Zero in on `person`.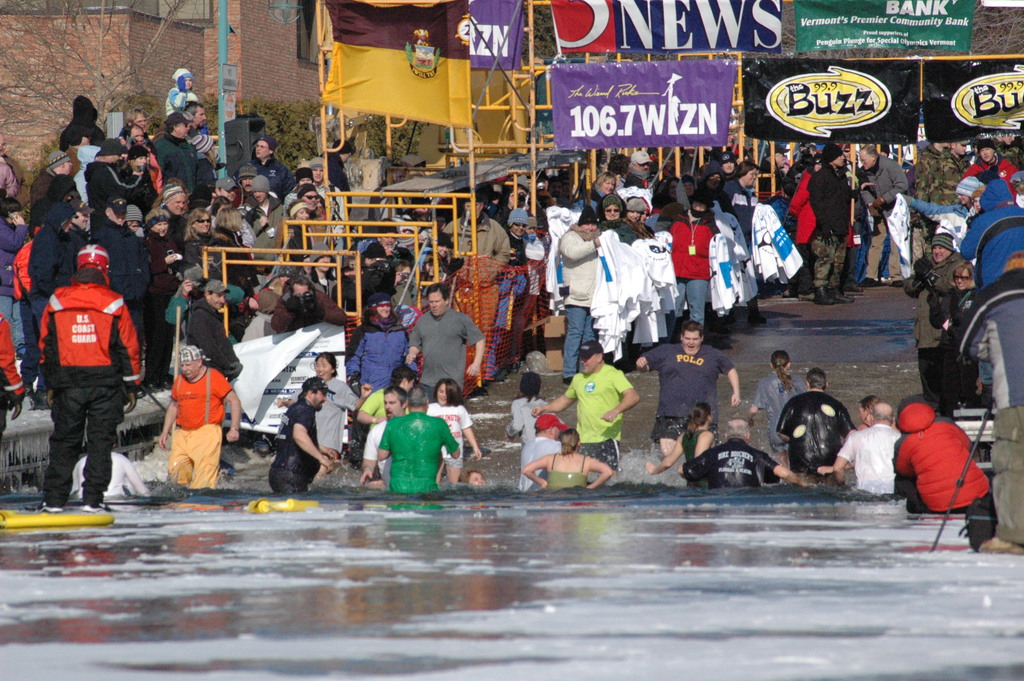
Zeroed in: detection(431, 237, 458, 261).
